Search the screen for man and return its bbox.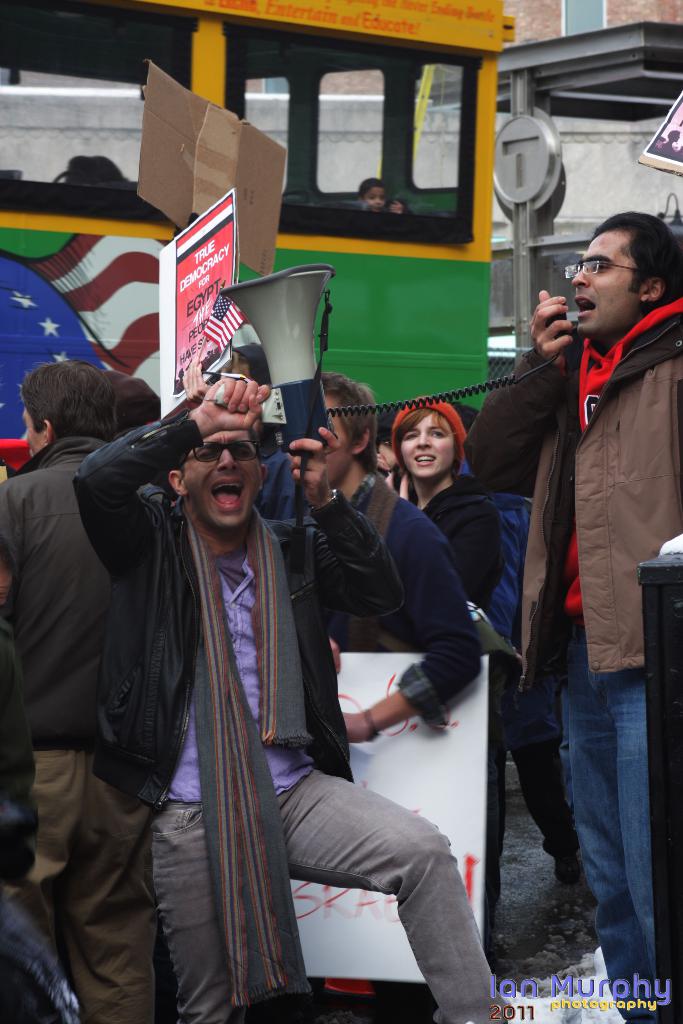
Found: Rect(254, 371, 485, 745).
